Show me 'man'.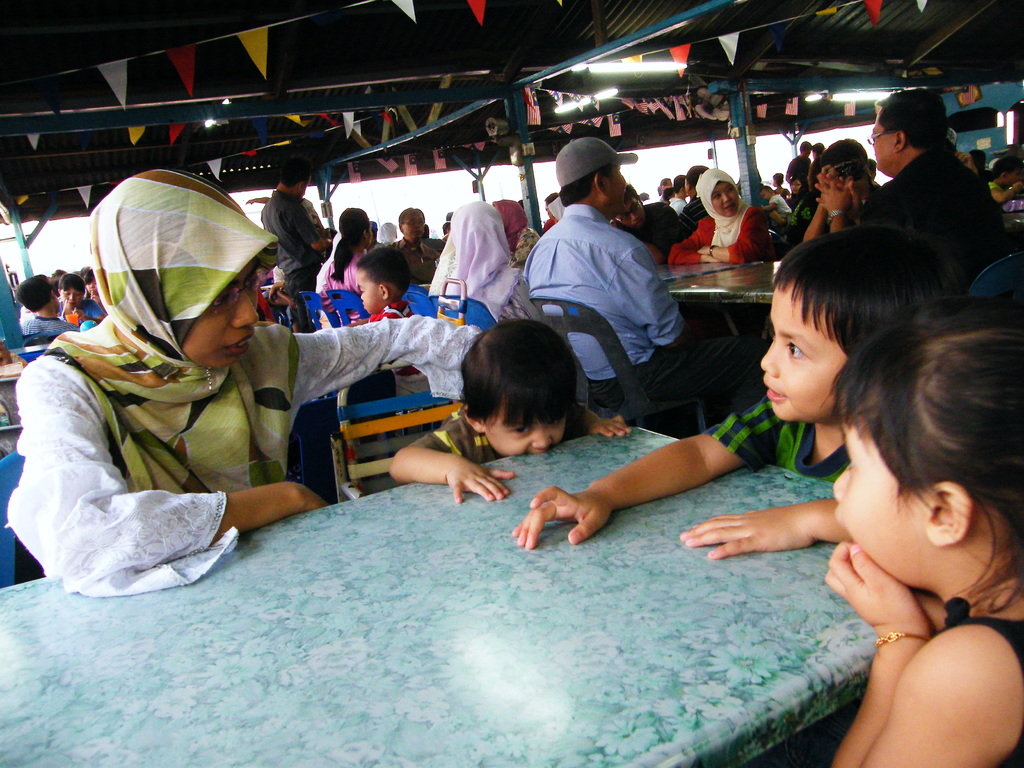
'man' is here: 816, 87, 1007, 296.
